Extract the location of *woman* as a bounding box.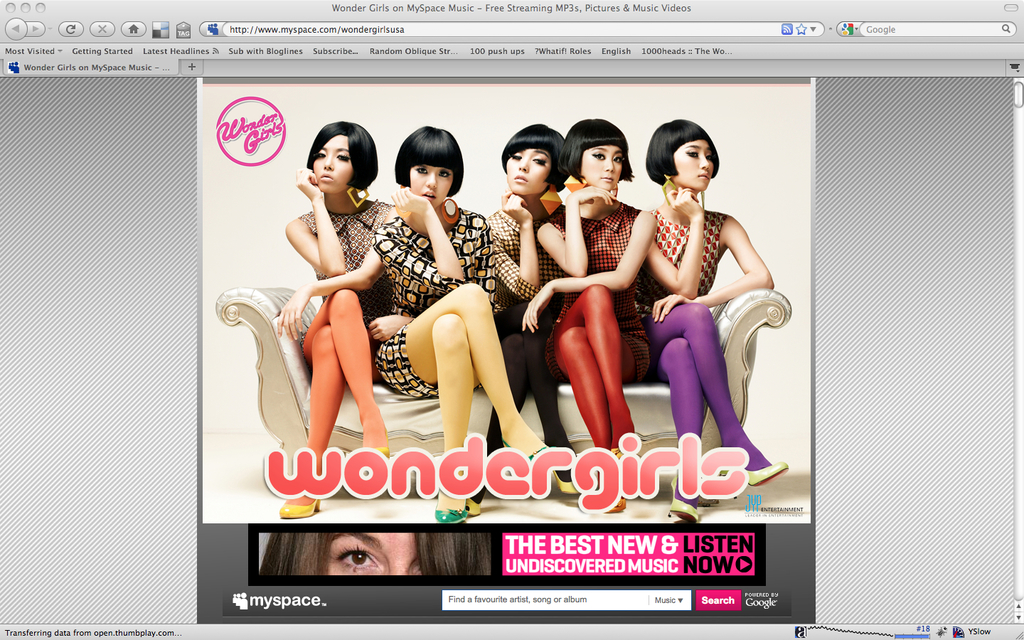
pyautogui.locateOnScreen(259, 525, 491, 577).
